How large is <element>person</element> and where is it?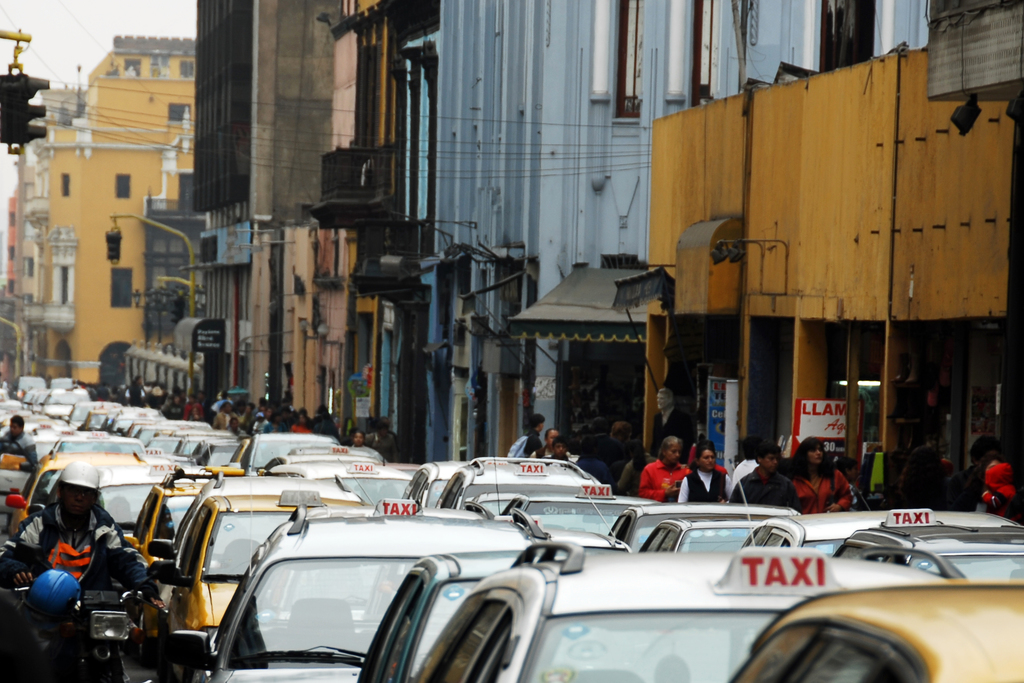
Bounding box: (left=646, top=390, right=687, bottom=456).
